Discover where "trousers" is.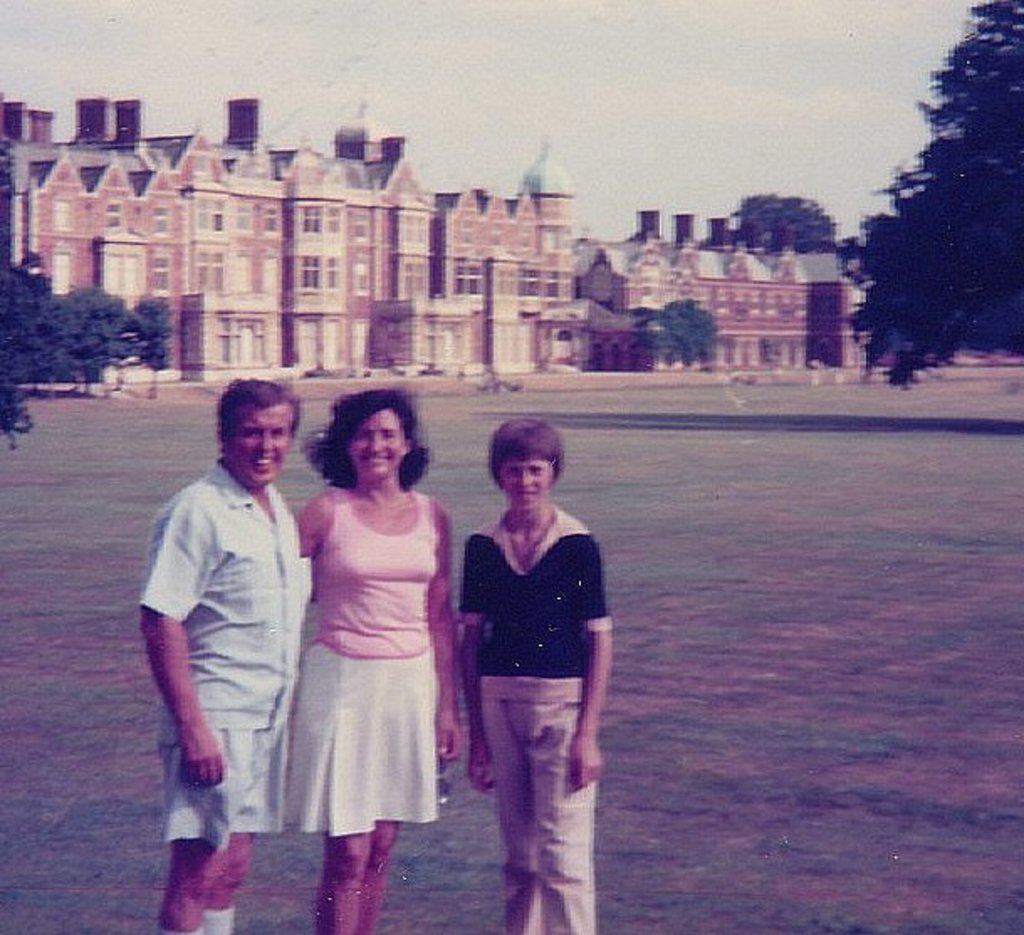
Discovered at bbox=[488, 695, 599, 933].
